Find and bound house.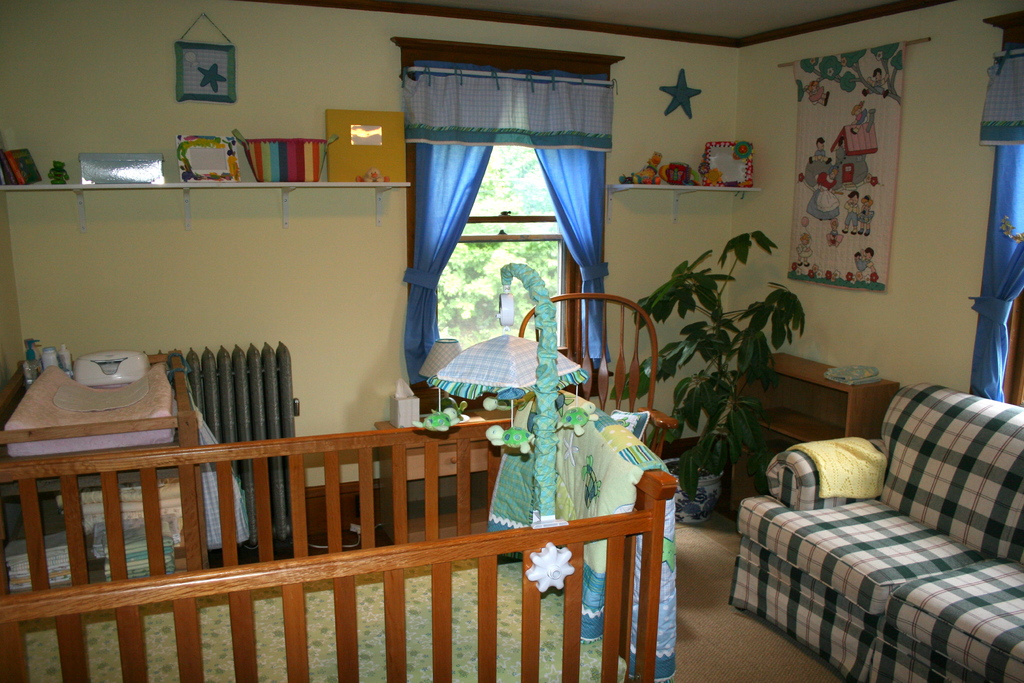
Bound: 0/0/1023/682.
